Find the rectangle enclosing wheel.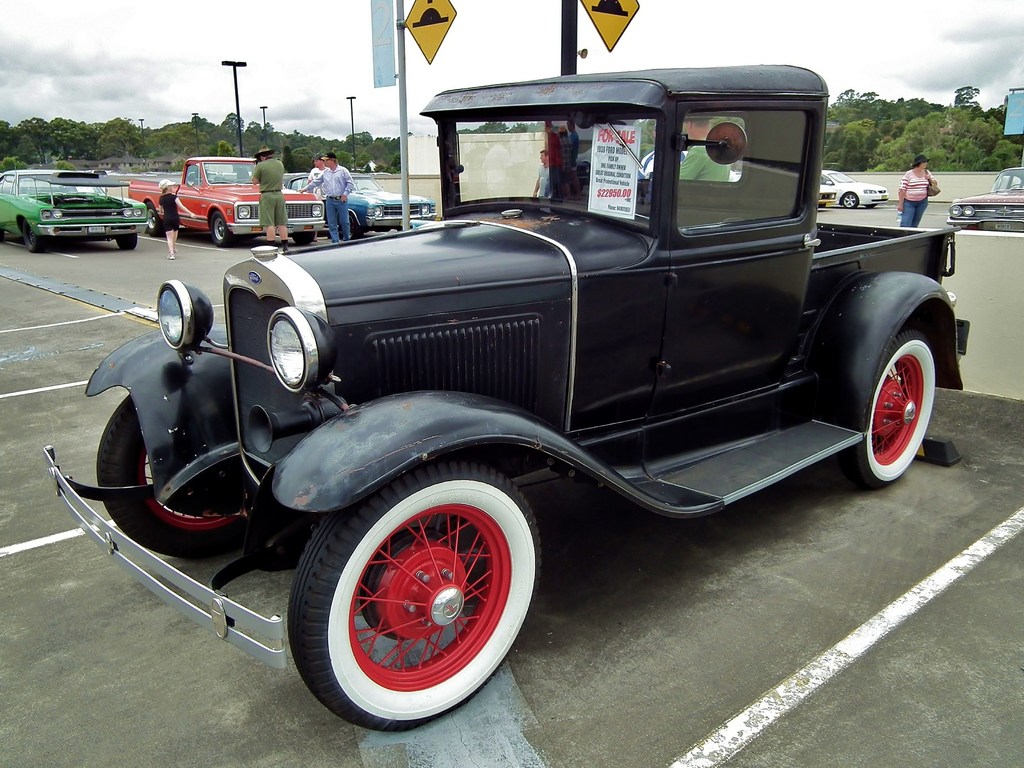
crop(17, 220, 49, 253).
